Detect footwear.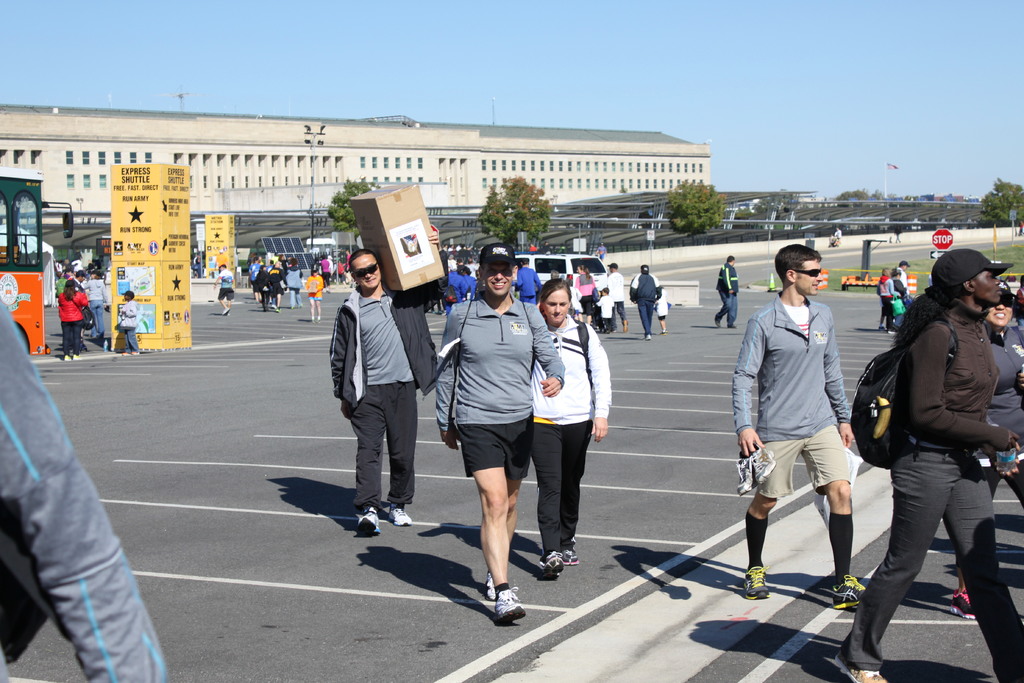
Detected at l=130, t=352, r=138, b=354.
